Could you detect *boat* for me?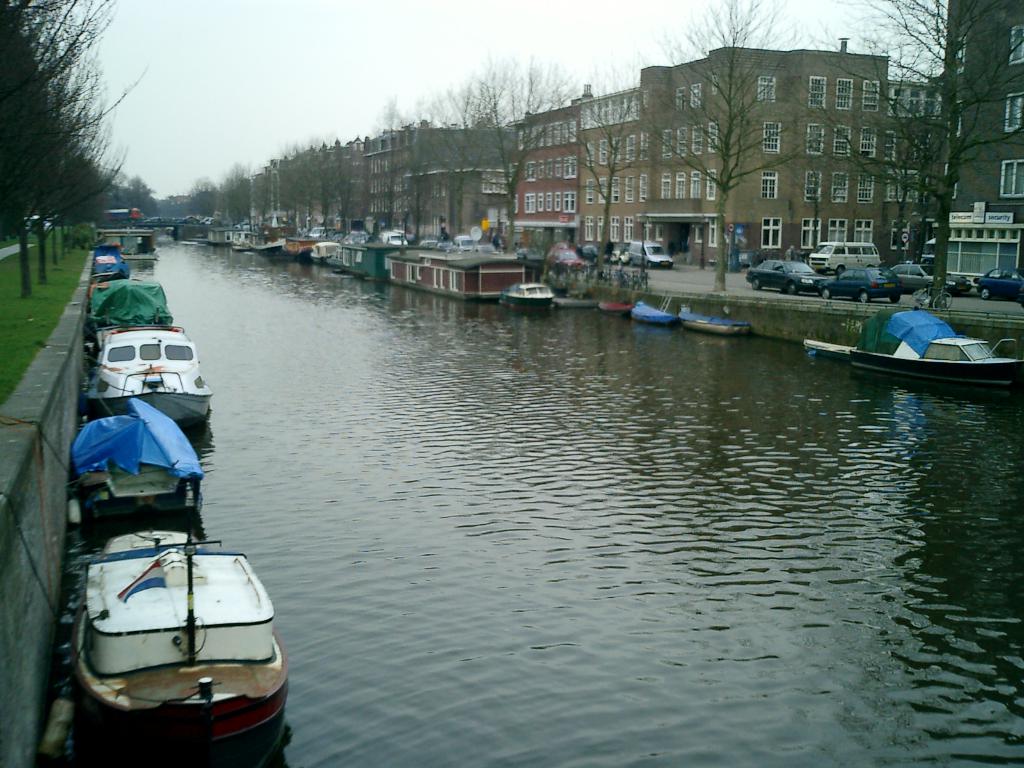
Detection result: region(90, 277, 163, 337).
